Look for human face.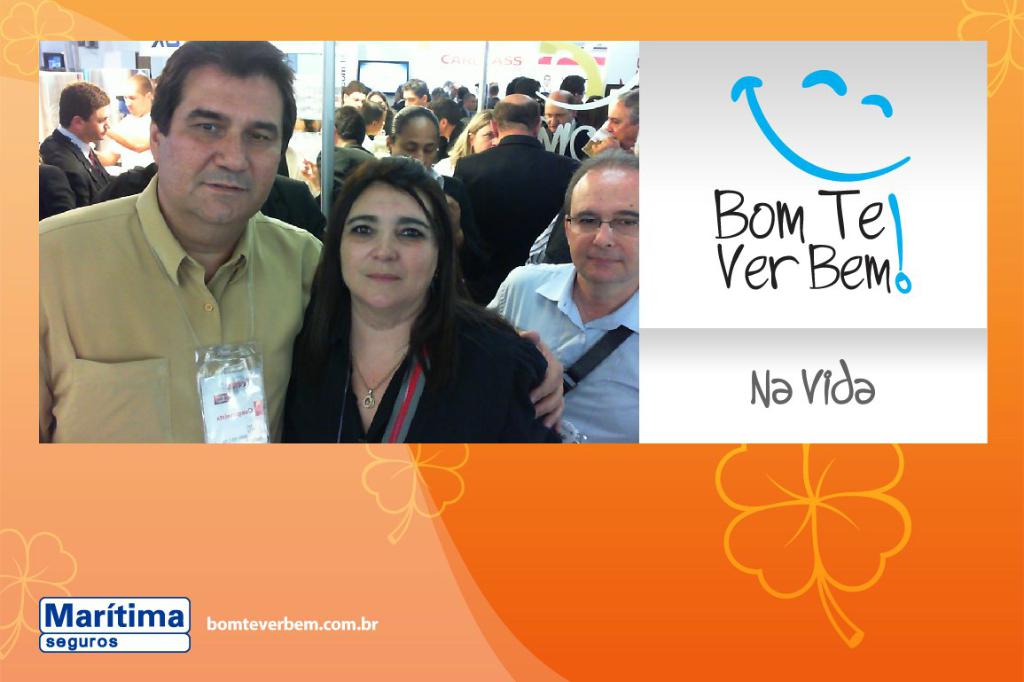
Found: l=569, t=173, r=639, b=283.
